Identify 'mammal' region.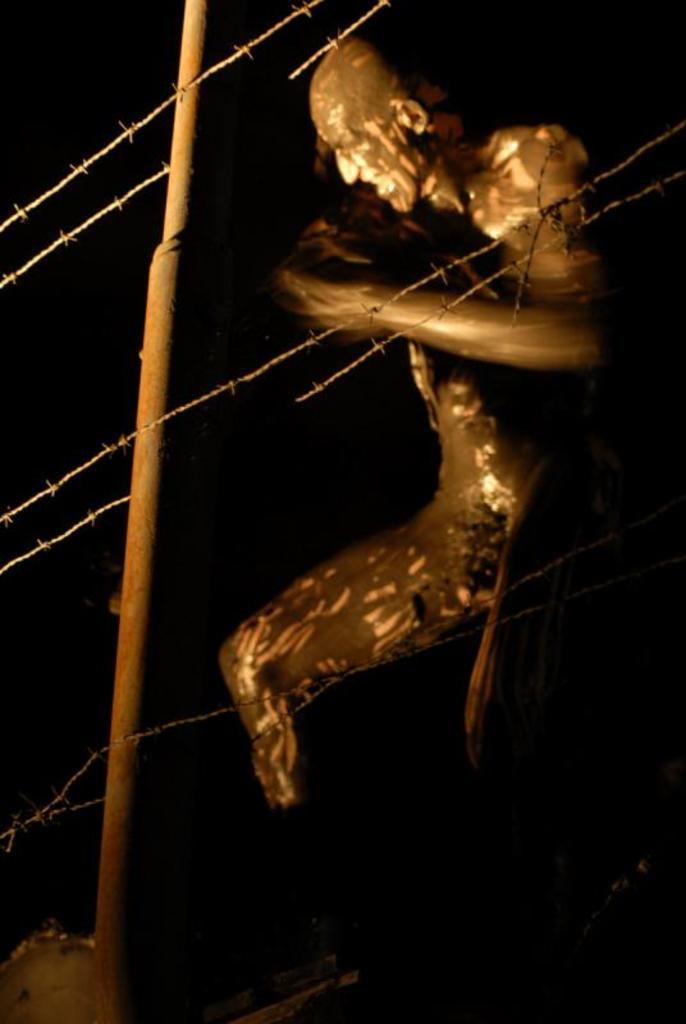
Region: [216, 35, 593, 827].
